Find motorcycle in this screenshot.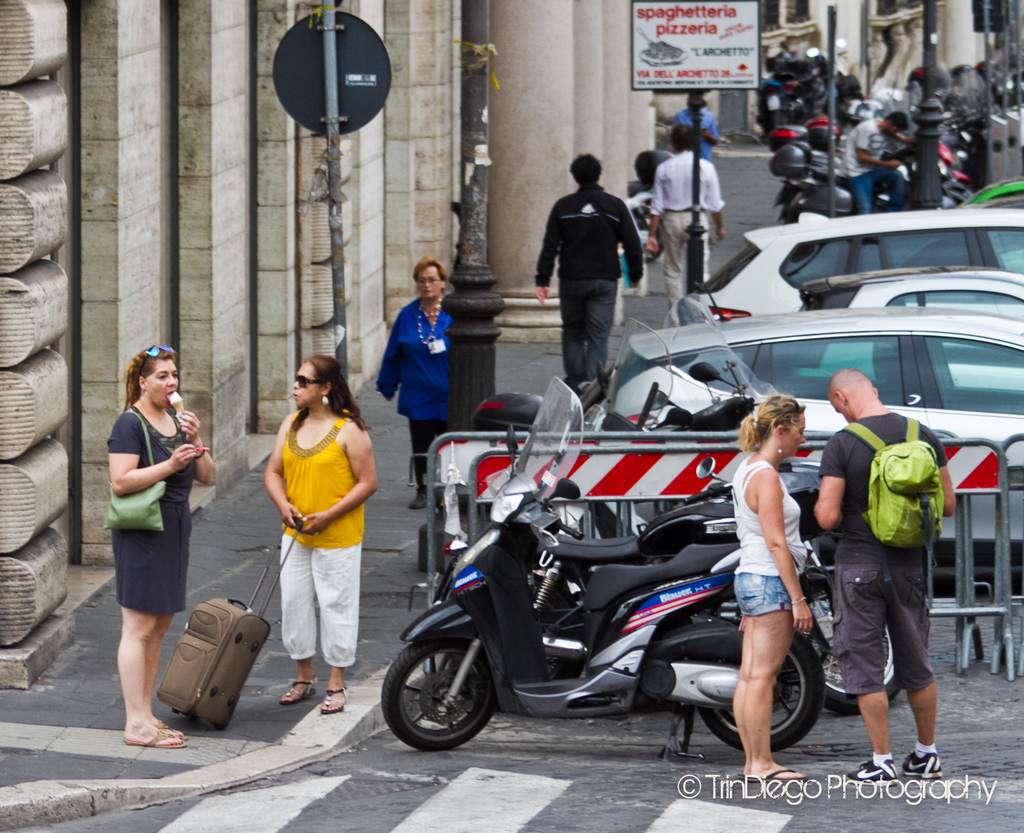
The bounding box for motorcycle is detection(408, 454, 900, 724).
